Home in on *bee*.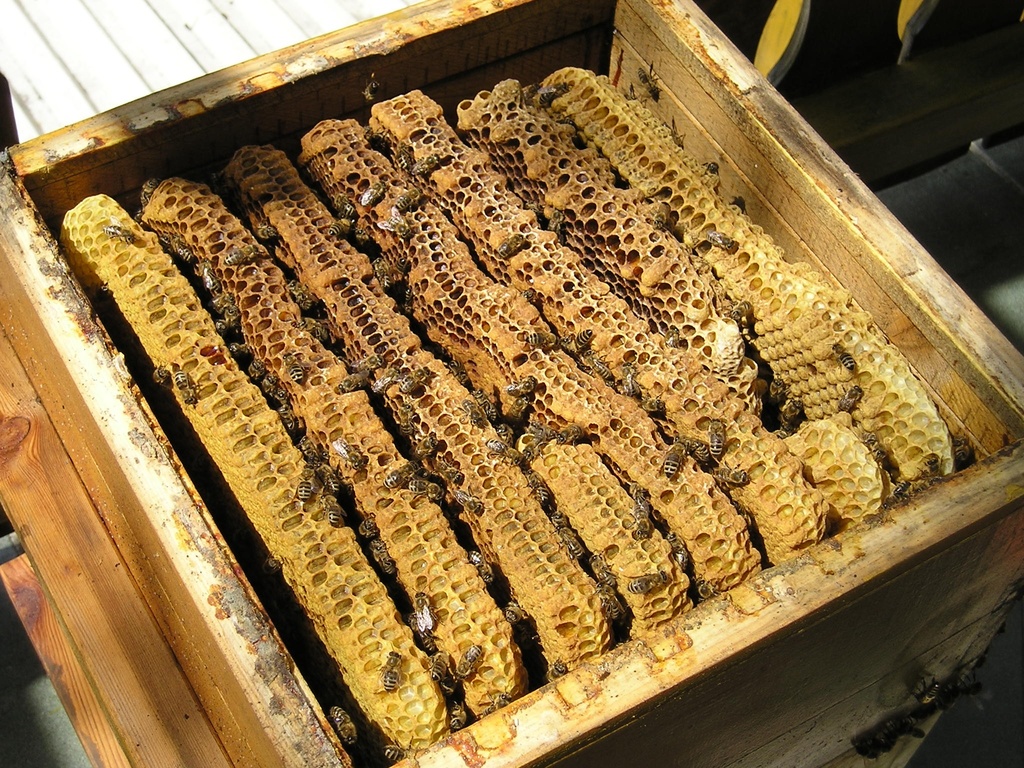
Homed in at 782, 400, 801, 436.
